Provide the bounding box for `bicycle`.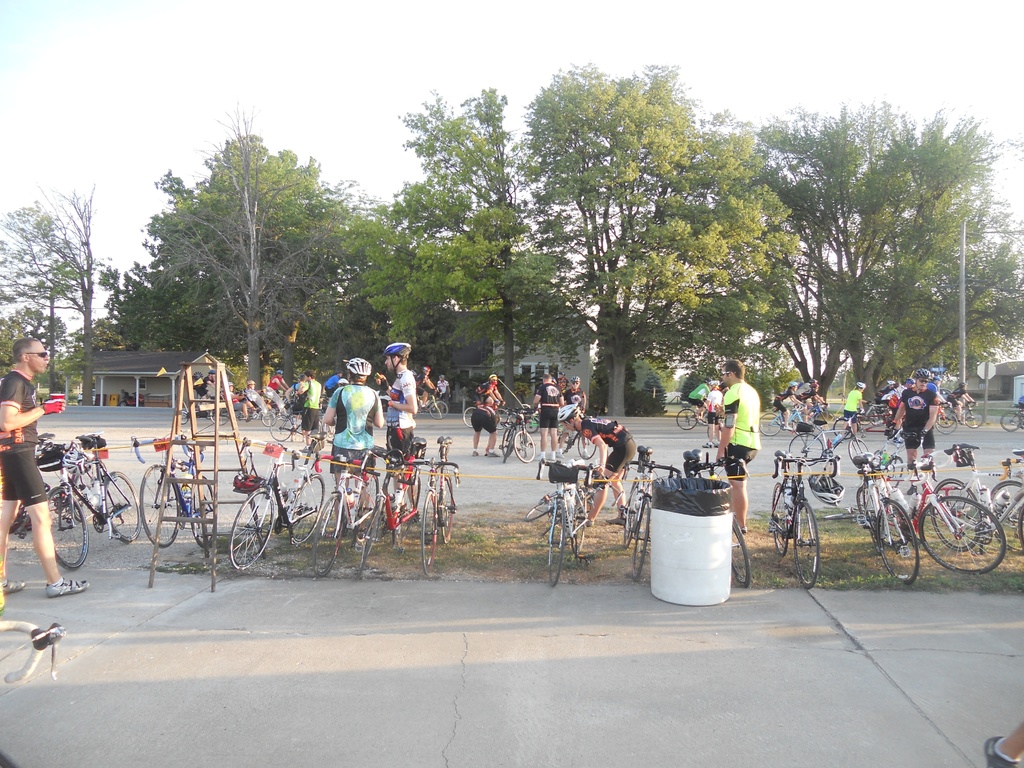
BBox(40, 429, 140, 571).
